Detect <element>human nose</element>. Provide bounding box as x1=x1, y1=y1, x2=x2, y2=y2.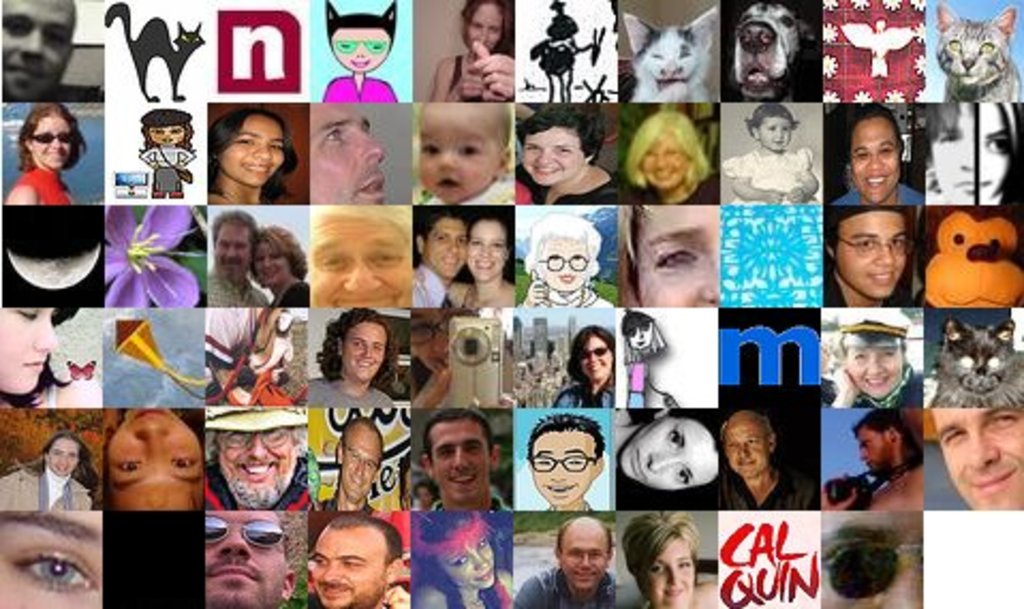
x1=434, y1=329, x2=451, y2=359.
